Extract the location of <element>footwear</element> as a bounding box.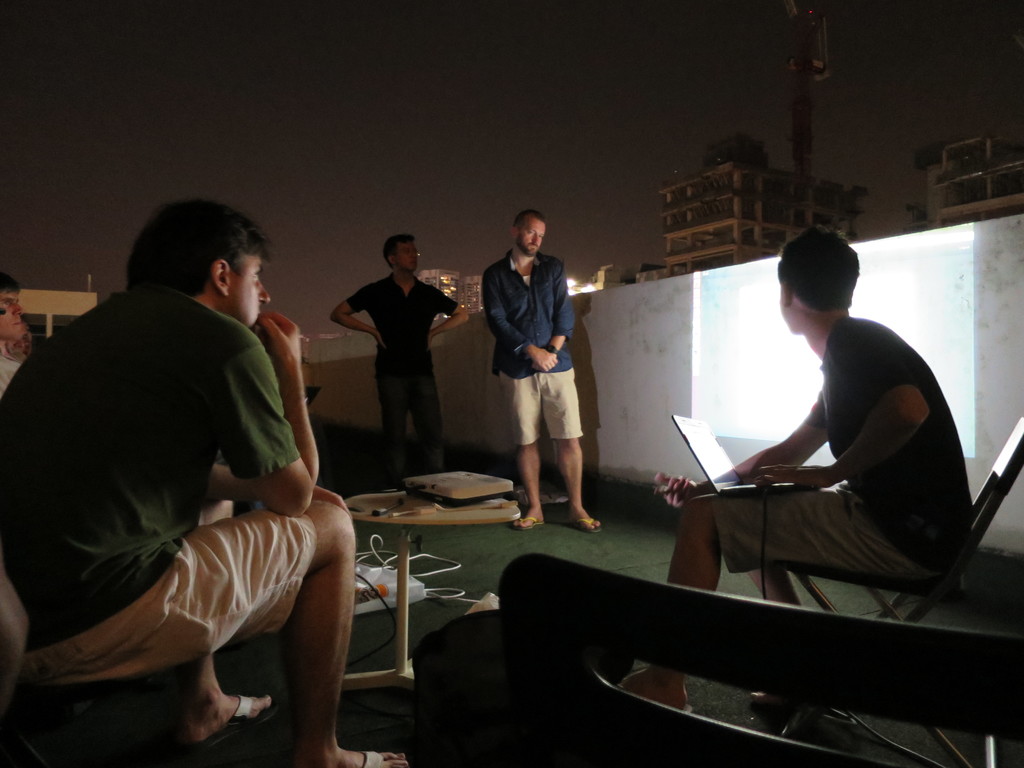
[508, 512, 546, 529].
